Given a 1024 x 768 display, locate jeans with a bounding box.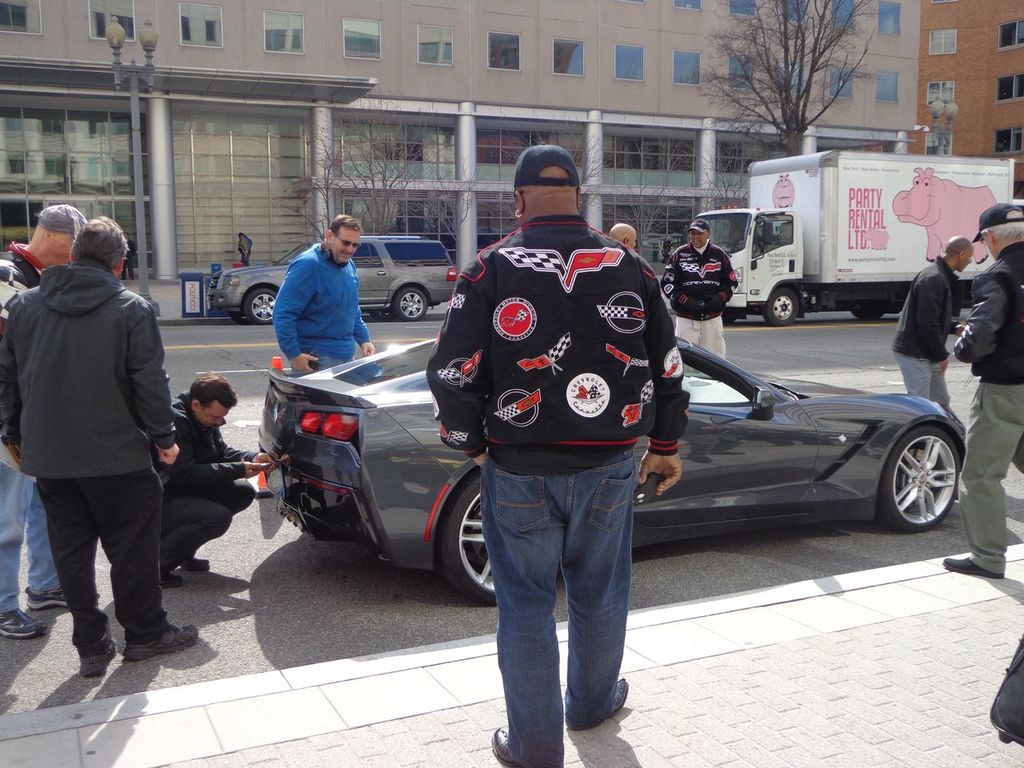
Located: (x1=891, y1=351, x2=957, y2=405).
